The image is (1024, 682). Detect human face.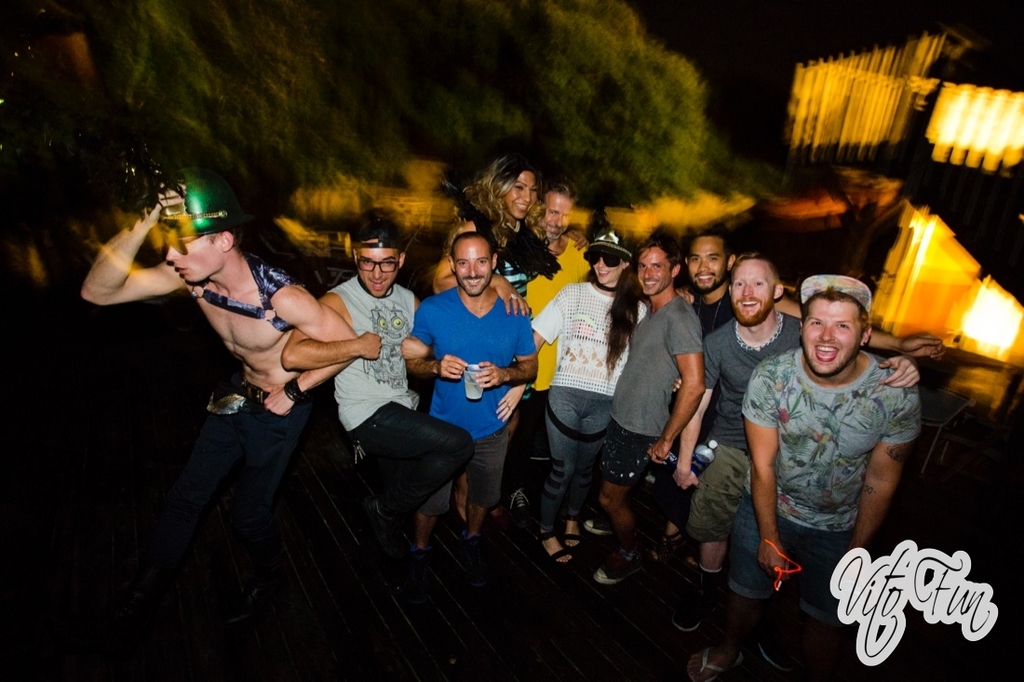
Detection: bbox(638, 246, 672, 293).
